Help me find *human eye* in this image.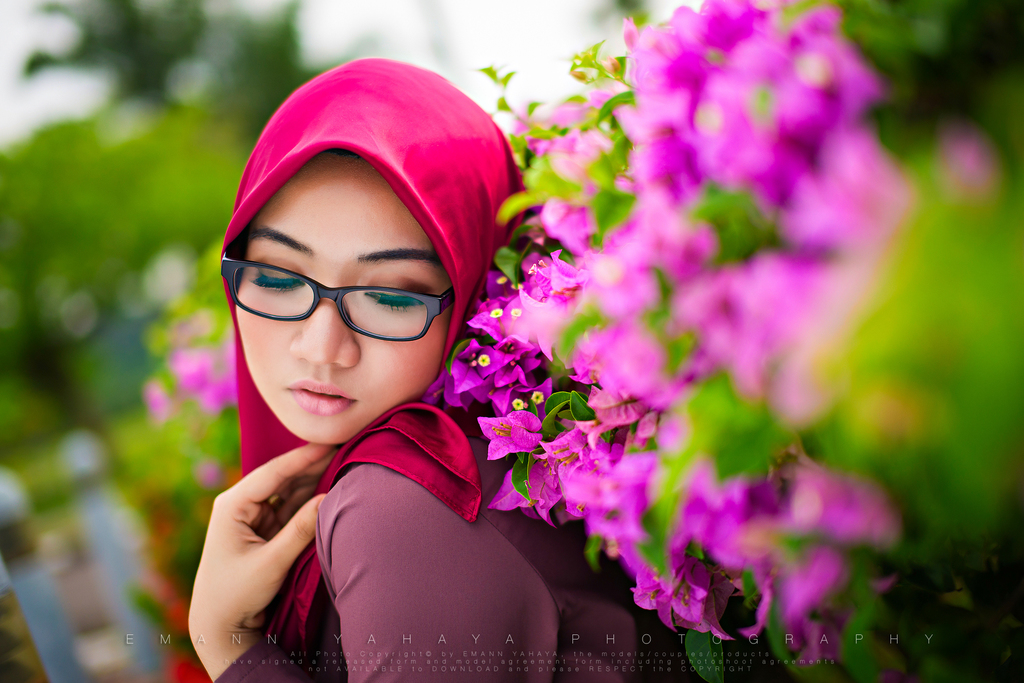
Found it: {"left": 247, "top": 253, "right": 307, "bottom": 294}.
